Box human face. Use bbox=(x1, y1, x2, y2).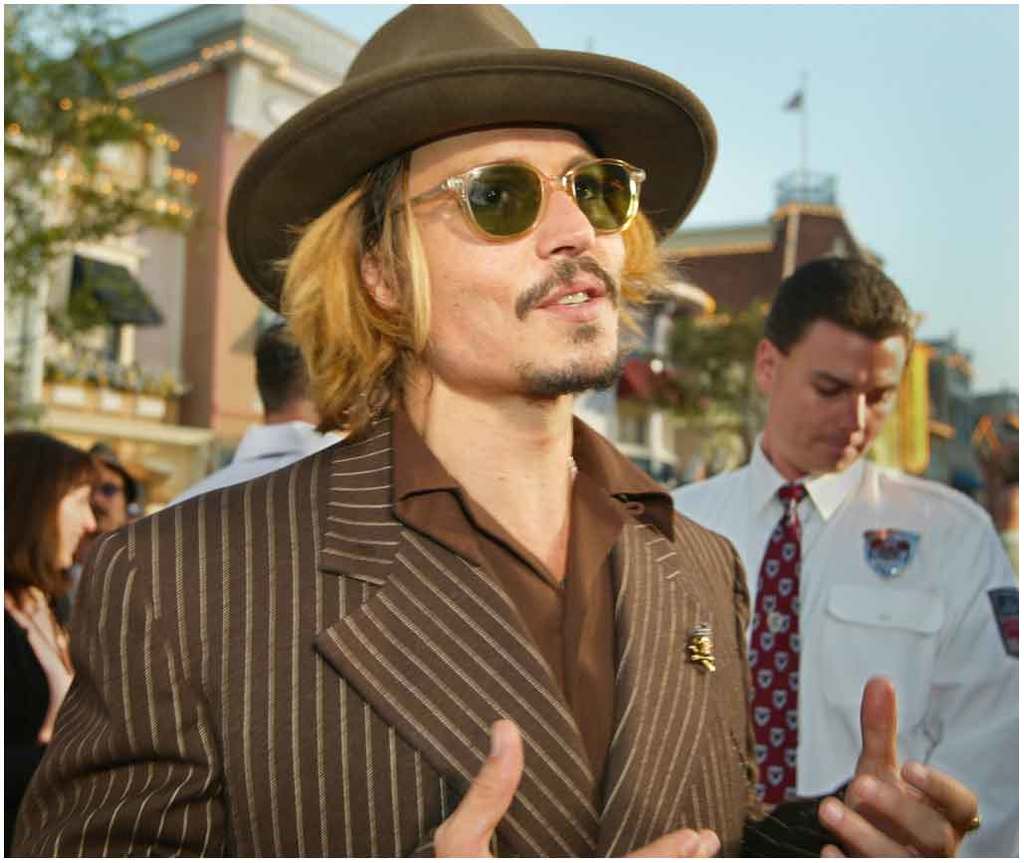
bbox=(93, 472, 125, 534).
